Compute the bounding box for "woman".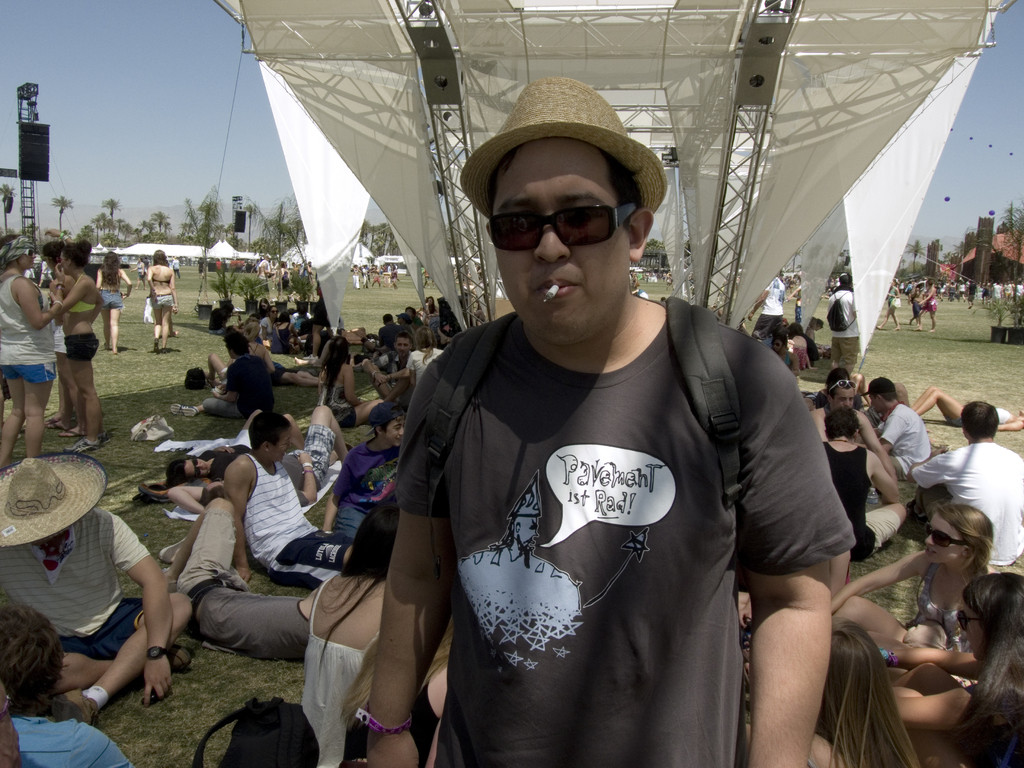
{"x1": 297, "y1": 495, "x2": 410, "y2": 767}.
